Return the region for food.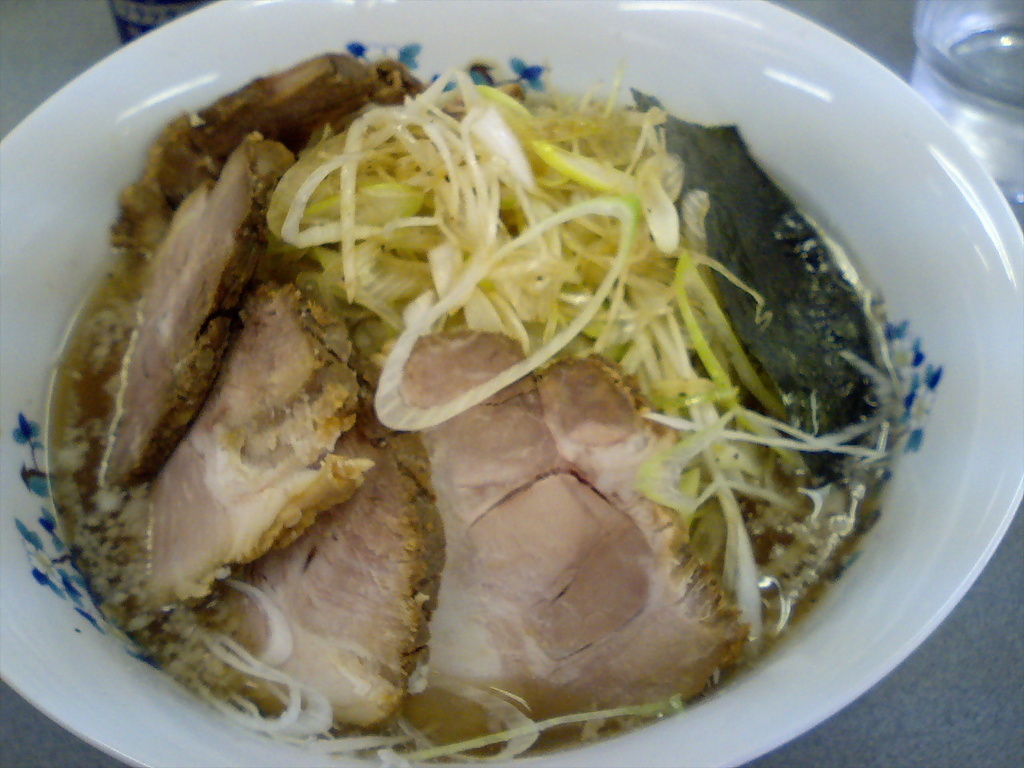
95:2:887:747.
